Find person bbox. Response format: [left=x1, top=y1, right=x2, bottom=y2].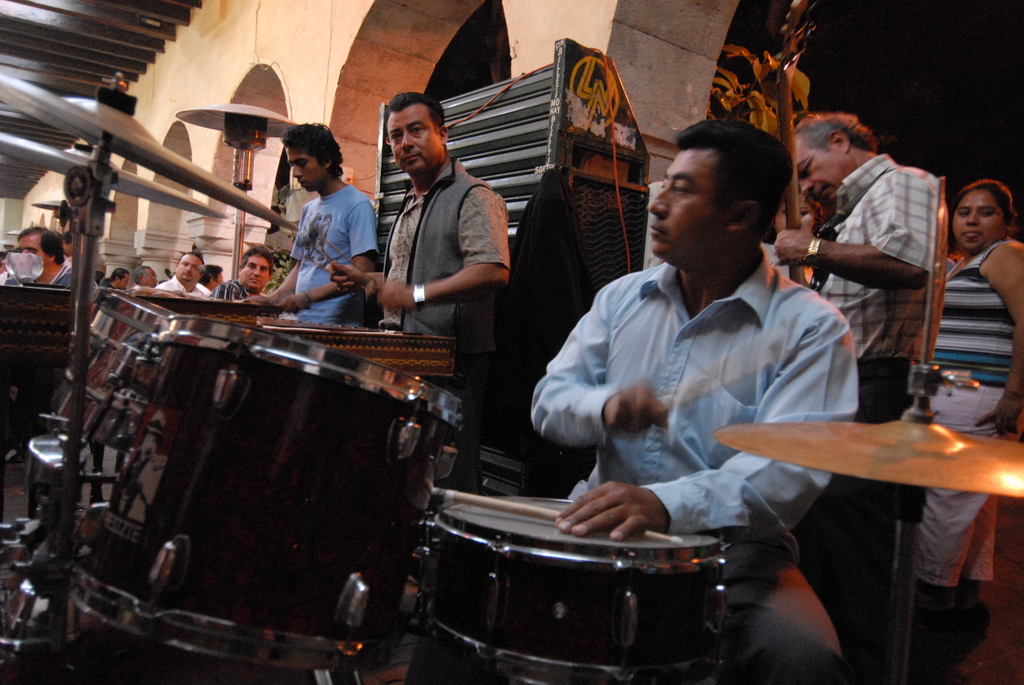
[left=775, top=111, right=945, bottom=425].
